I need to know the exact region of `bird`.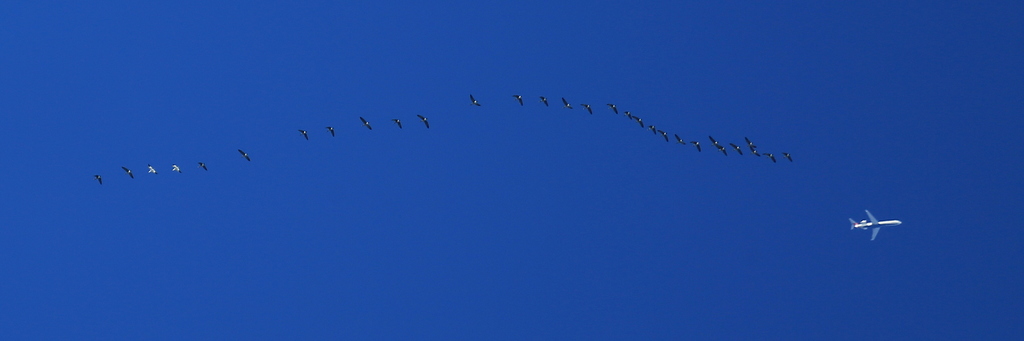
Region: {"left": 671, "top": 133, "right": 687, "bottom": 144}.
